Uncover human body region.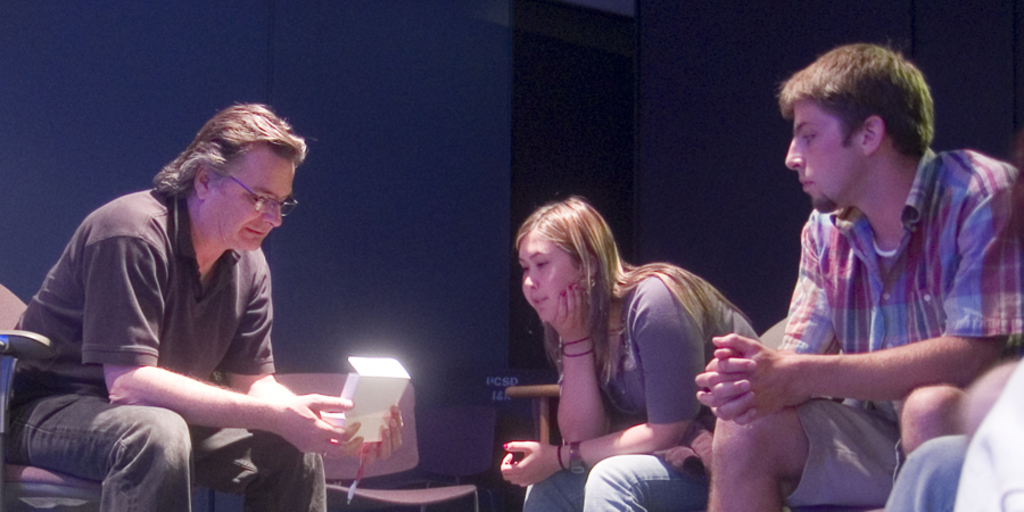
Uncovered: (x1=17, y1=104, x2=399, y2=511).
